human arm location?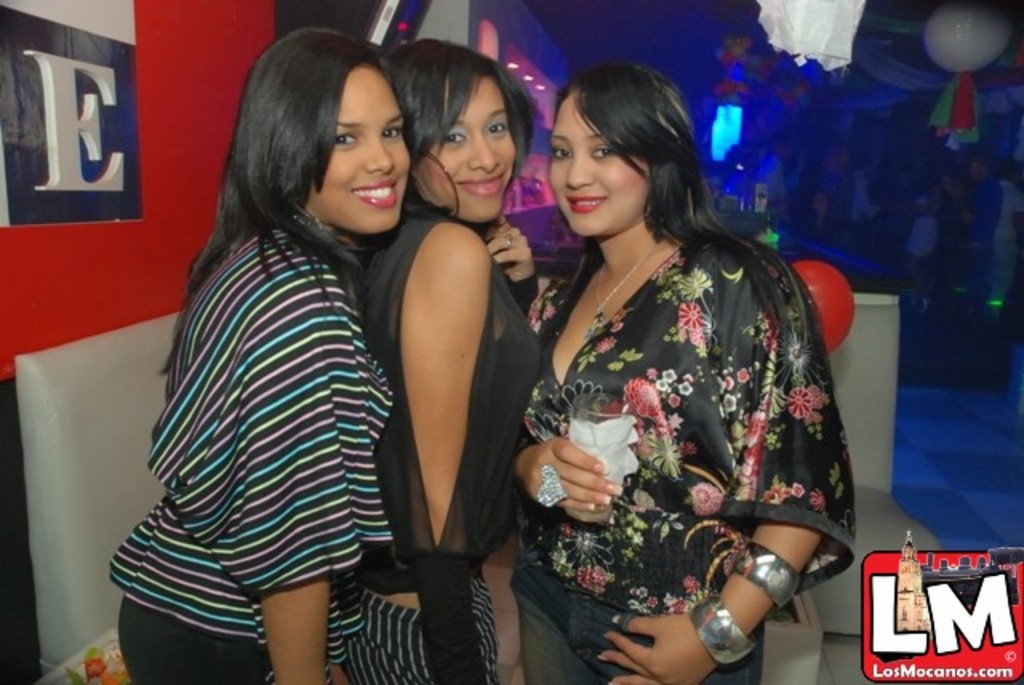
left=512, top=434, right=626, bottom=515
